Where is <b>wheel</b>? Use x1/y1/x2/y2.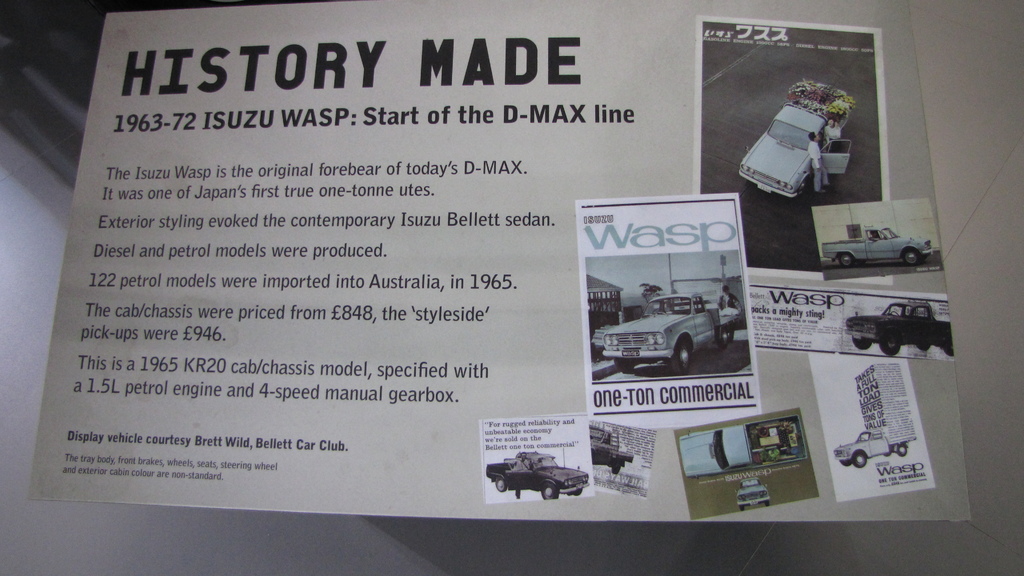
841/252/856/269.
